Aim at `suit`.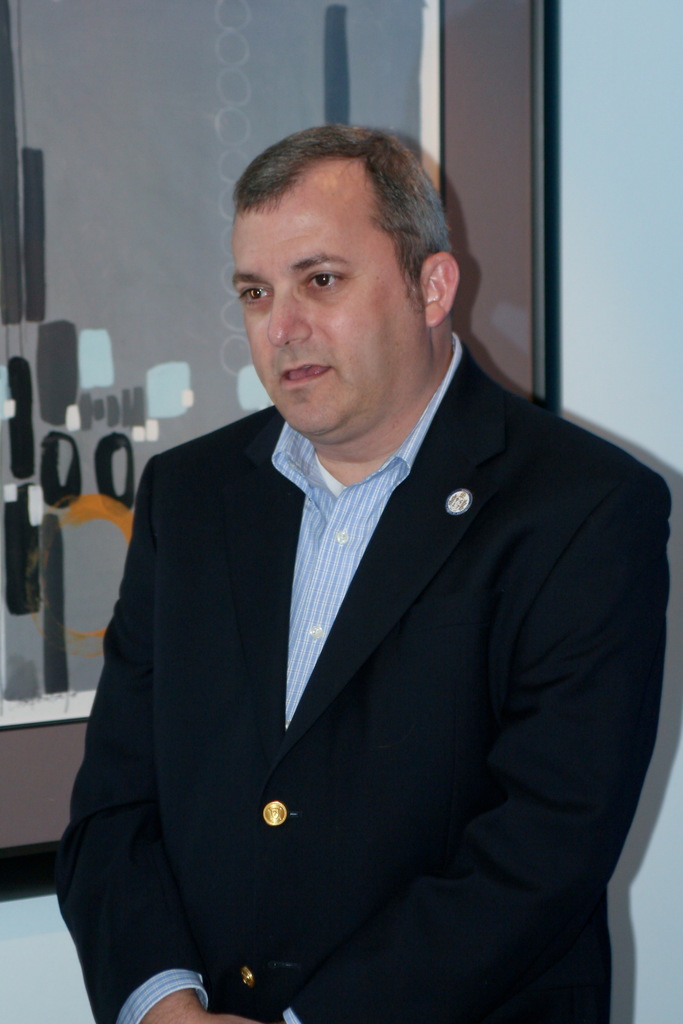
Aimed at BBox(65, 452, 566, 1001).
